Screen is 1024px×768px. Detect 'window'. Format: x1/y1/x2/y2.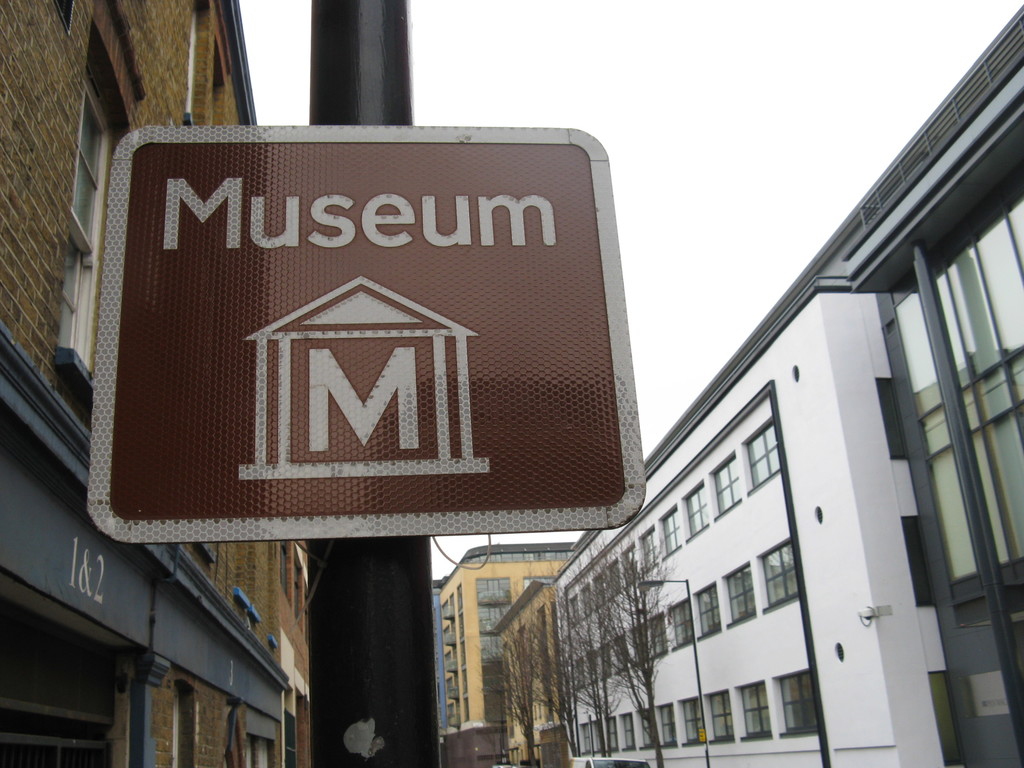
899/512/938/609.
